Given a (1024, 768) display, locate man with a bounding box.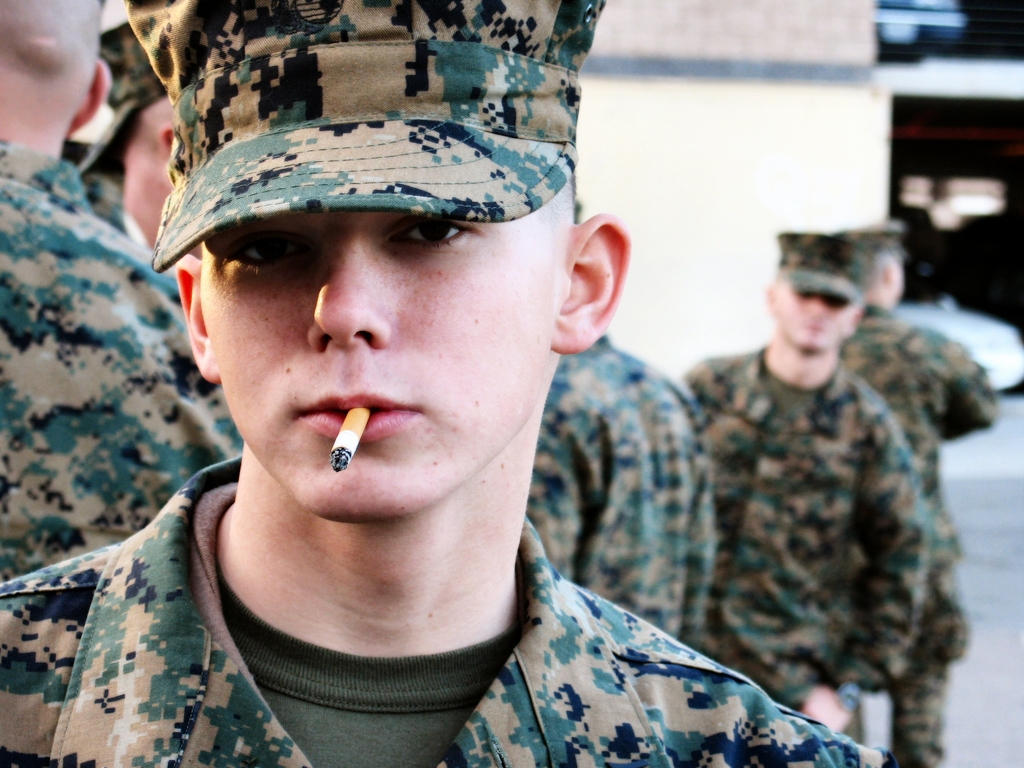
Located: [674,238,929,739].
